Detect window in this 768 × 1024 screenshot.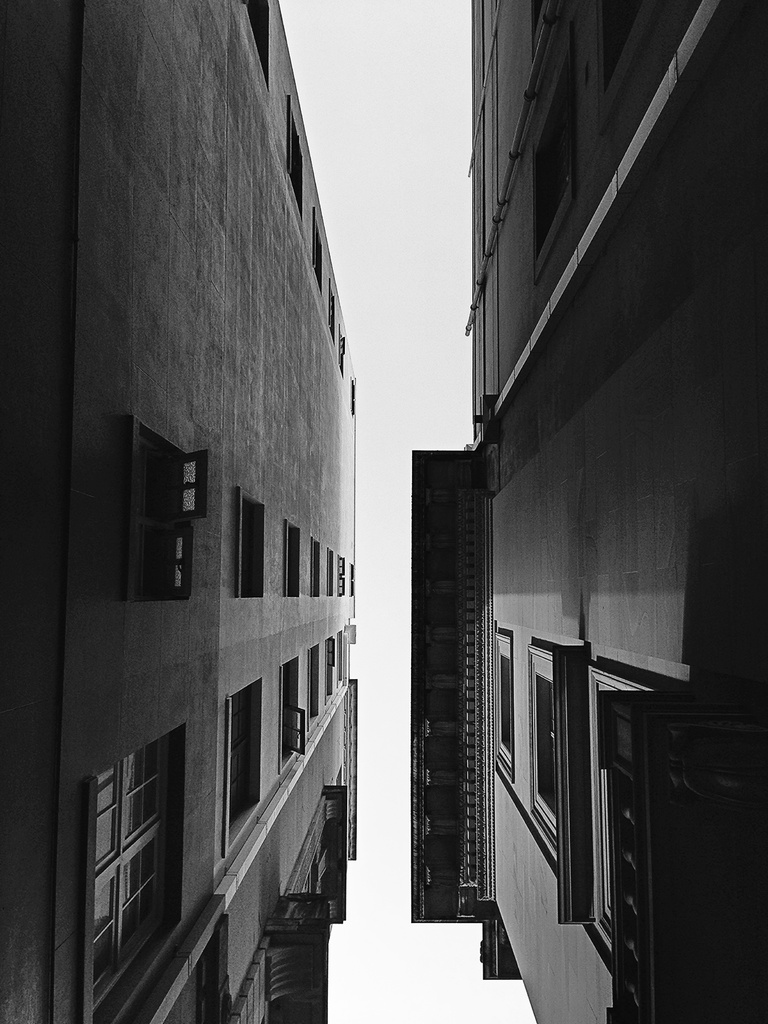
Detection: <region>284, 93, 305, 218</region>.
